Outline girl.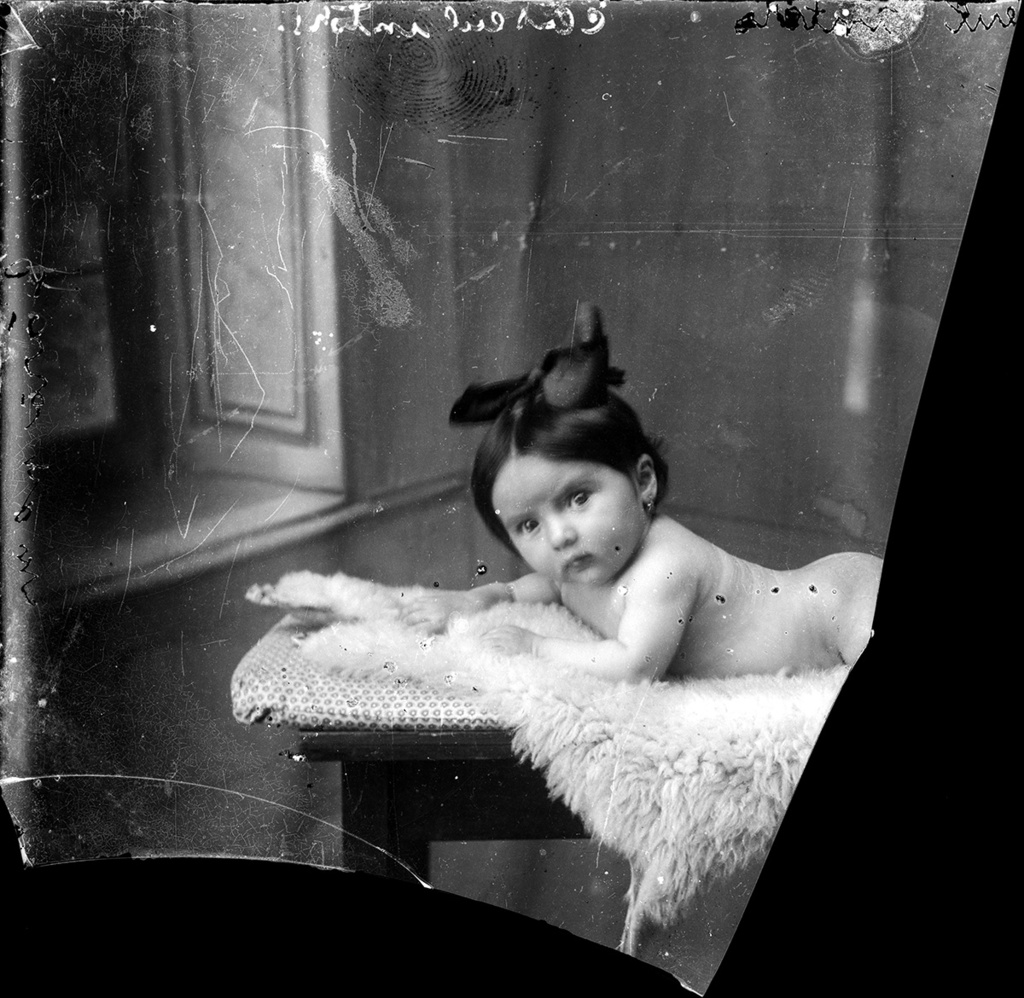
Outline: 398, 305, 881, 683.
